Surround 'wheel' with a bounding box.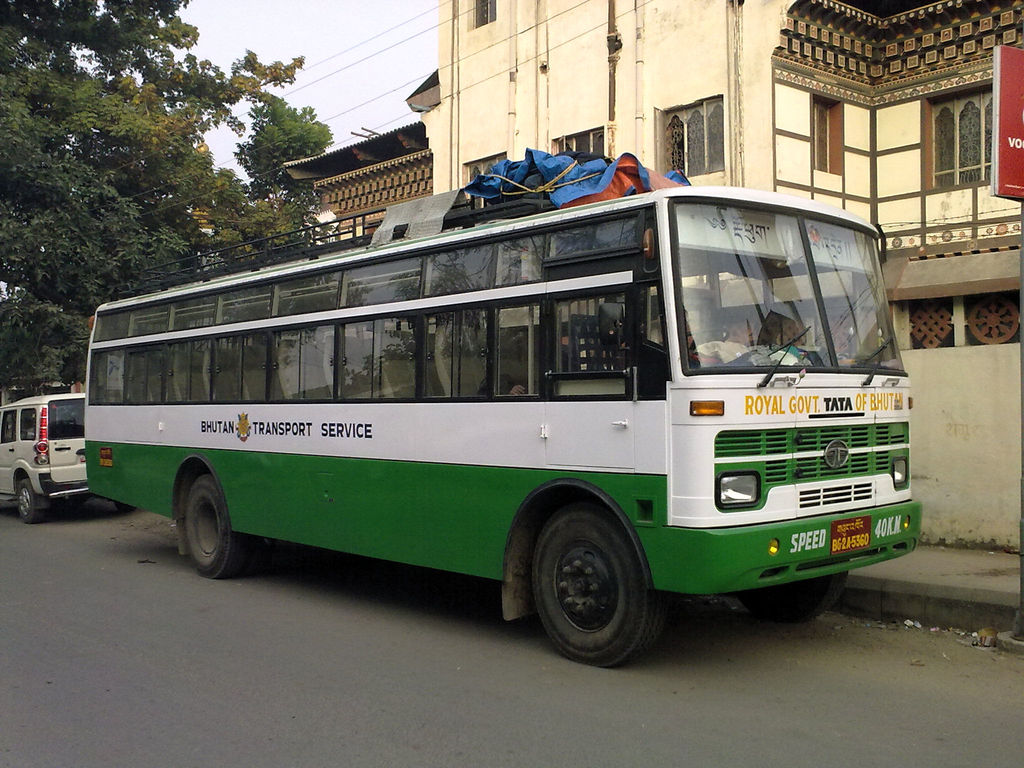
box(181, 475, 248, 577).
